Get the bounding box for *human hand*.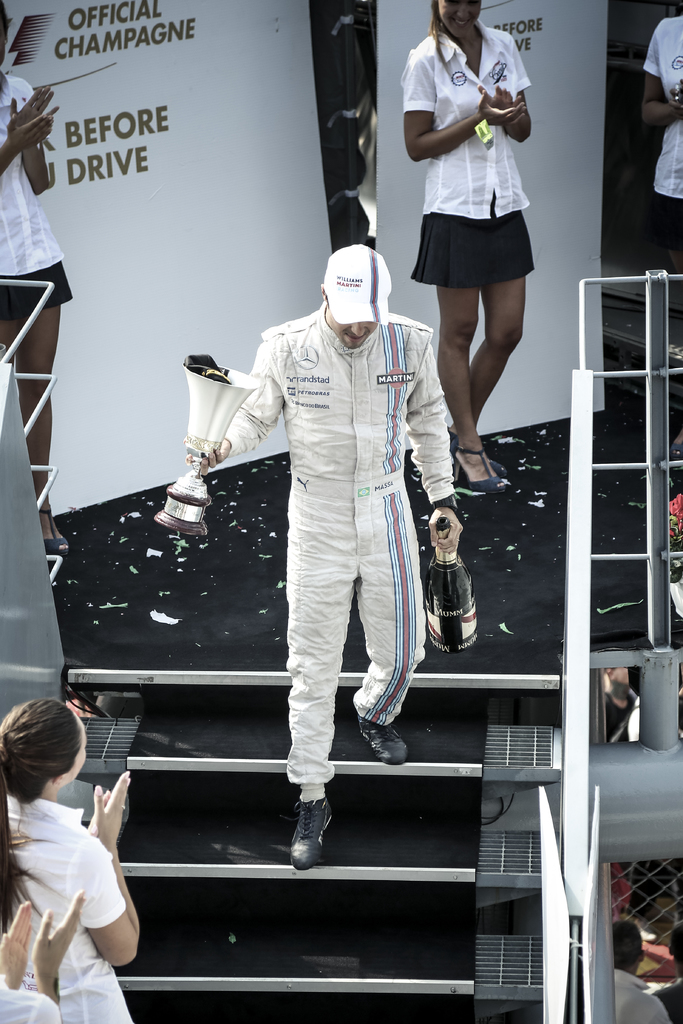
pyautogui.locateOnScreen(74, 790, 132, 898).
